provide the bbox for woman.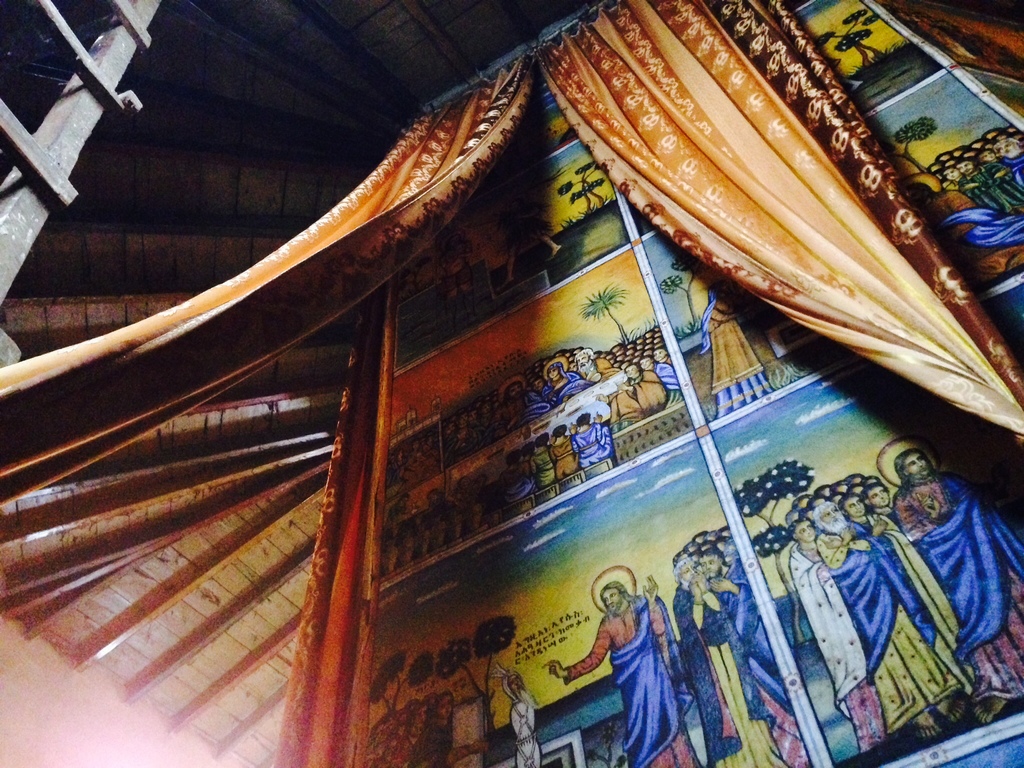
box=[787, 520, 881, 758].
